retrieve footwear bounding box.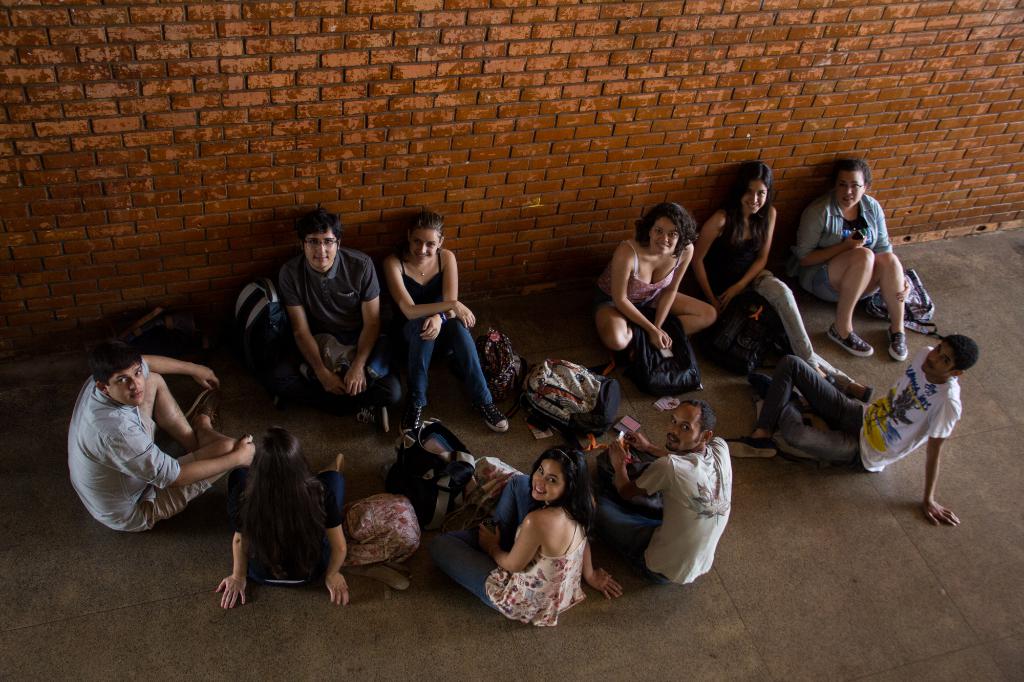
Bounding box: {"left": 849, "top": 381, "right": 875, "bottom": 402}.
